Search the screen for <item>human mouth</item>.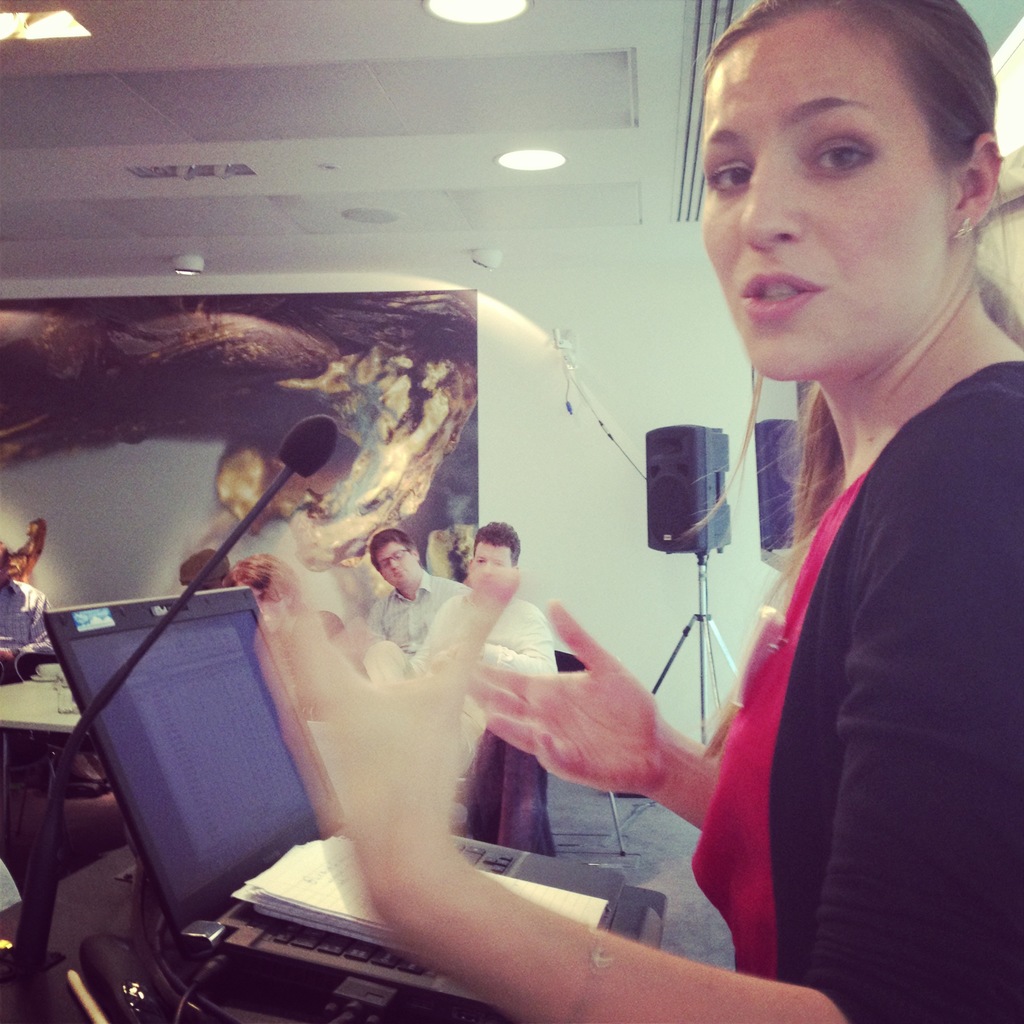
Found at crop(750, 271, 816, 315).
